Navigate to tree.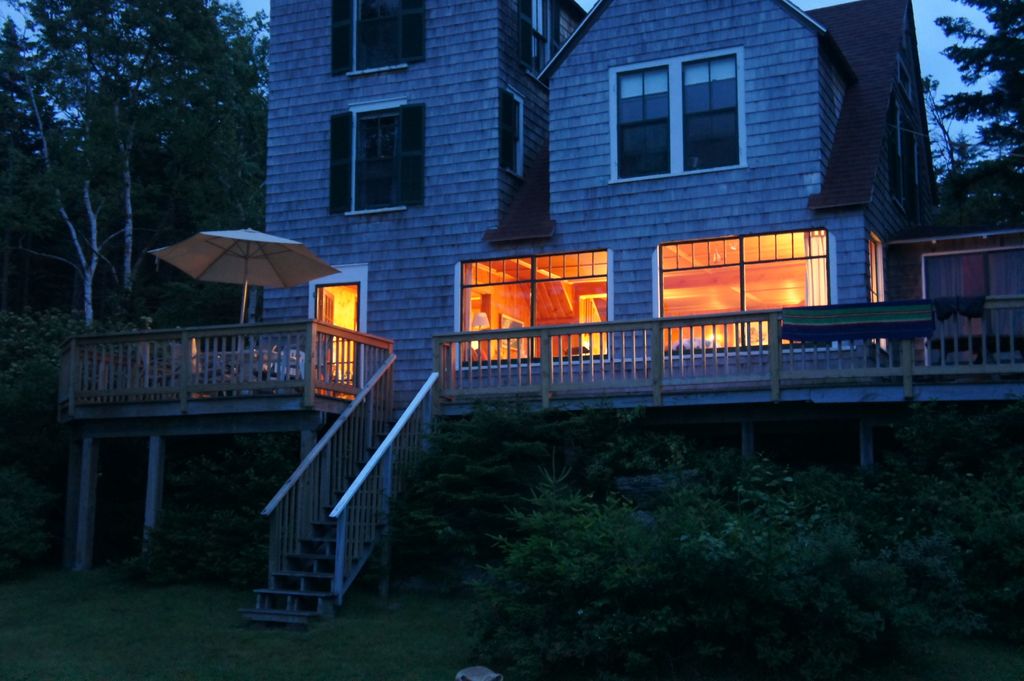
Navigation target: BBox(18, 10, 258, 317).
